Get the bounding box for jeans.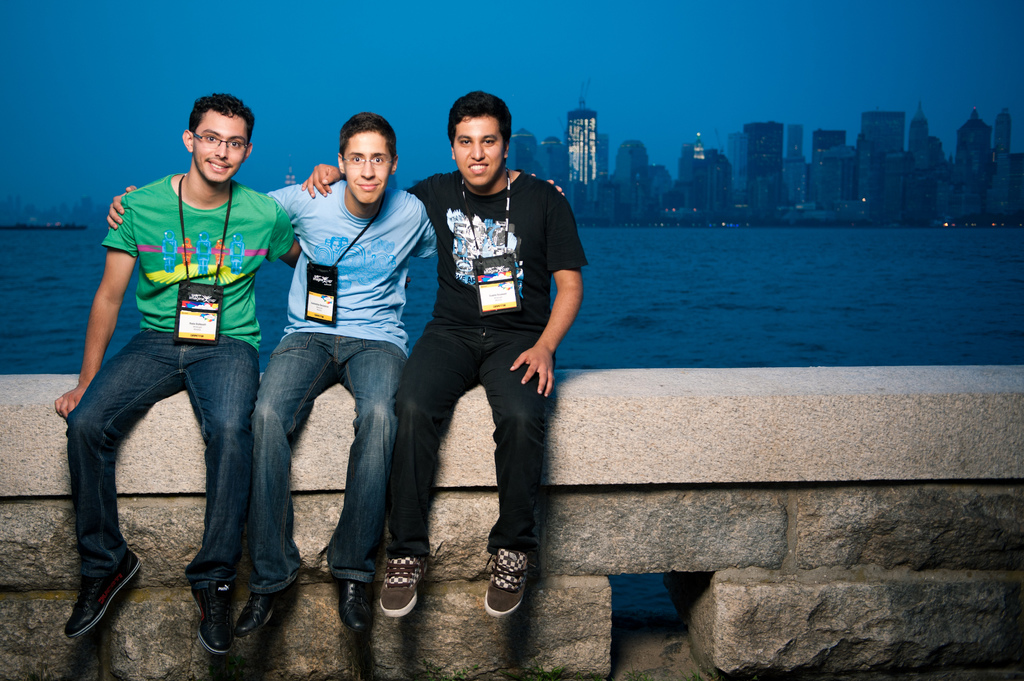
[382,315,546,557].
